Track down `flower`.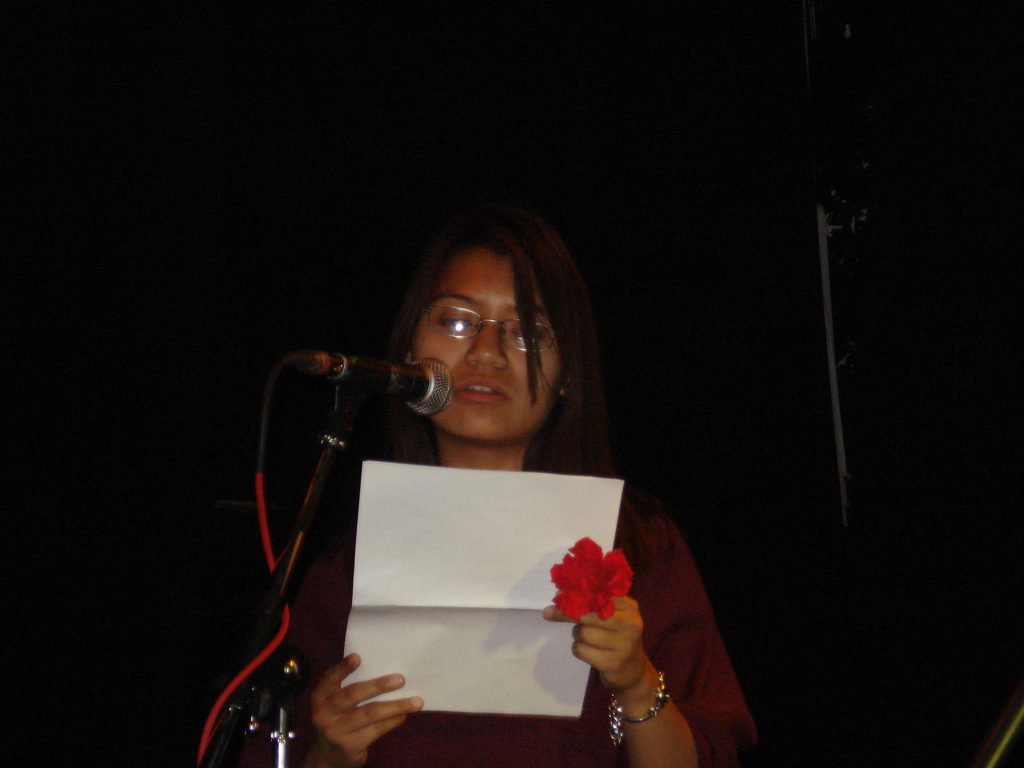
Tracked to box(545, 534, 635, 625).
